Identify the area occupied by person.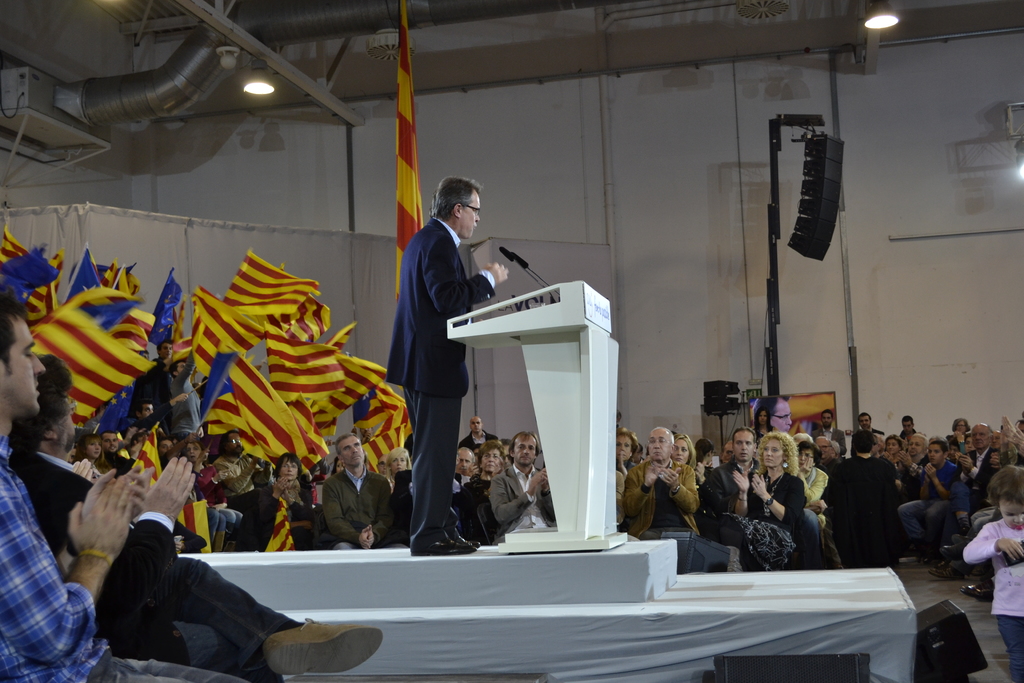
Area: rect(955, 418, 1009, 506).
